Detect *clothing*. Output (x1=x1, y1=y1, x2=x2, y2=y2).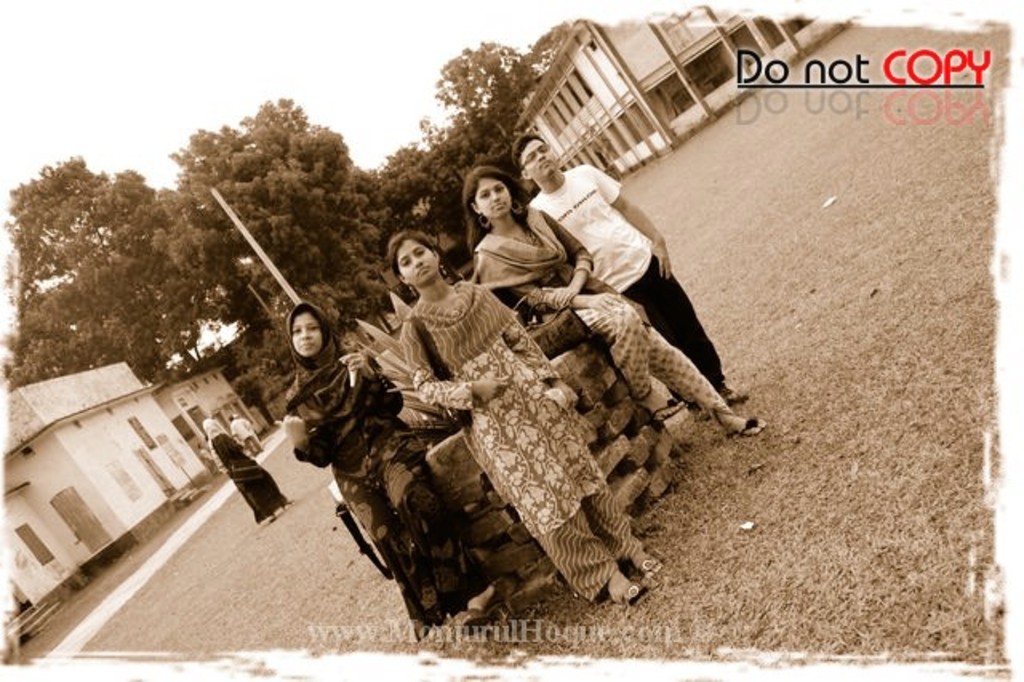
(x1=278, y1=351, x2=488, y2=624).
